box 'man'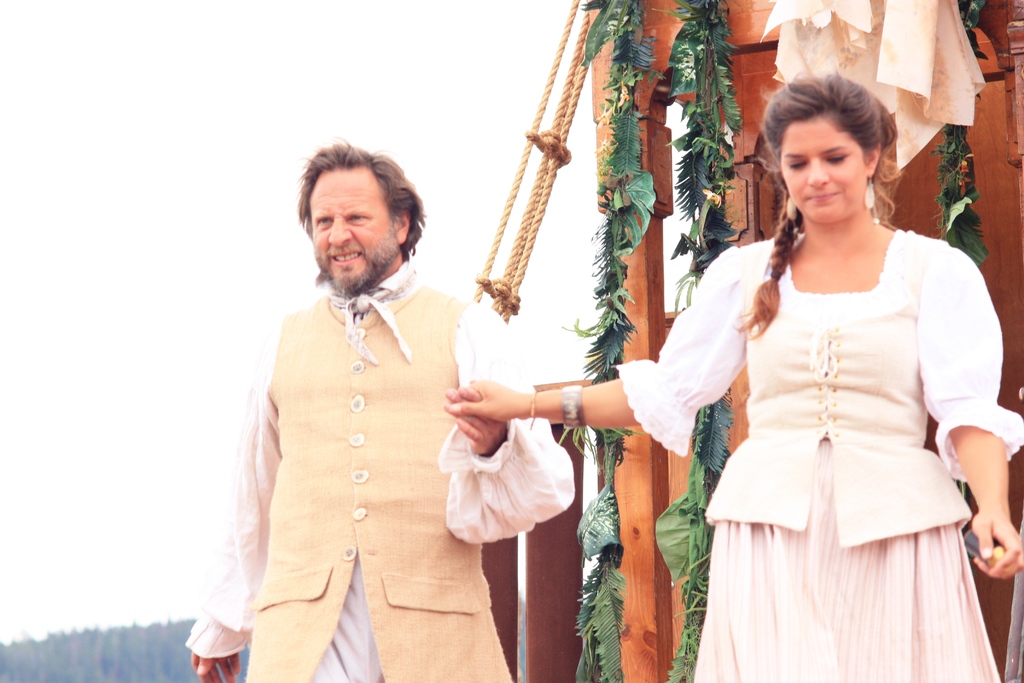
left=205, top=122, right=562, bottom=652
